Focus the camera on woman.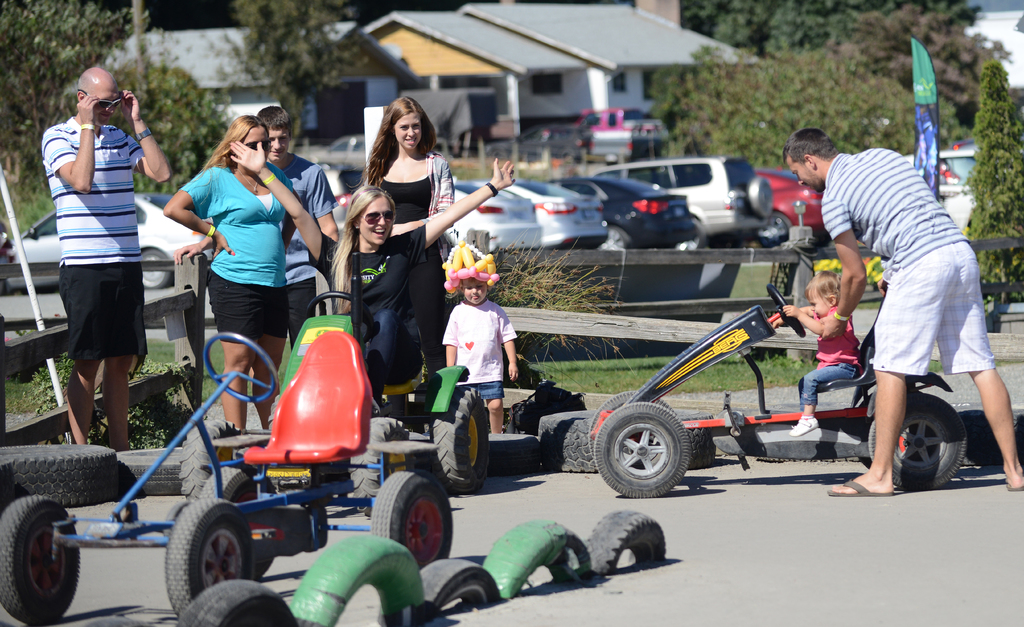
Focus region: detection(162, 118, 317, 468).
